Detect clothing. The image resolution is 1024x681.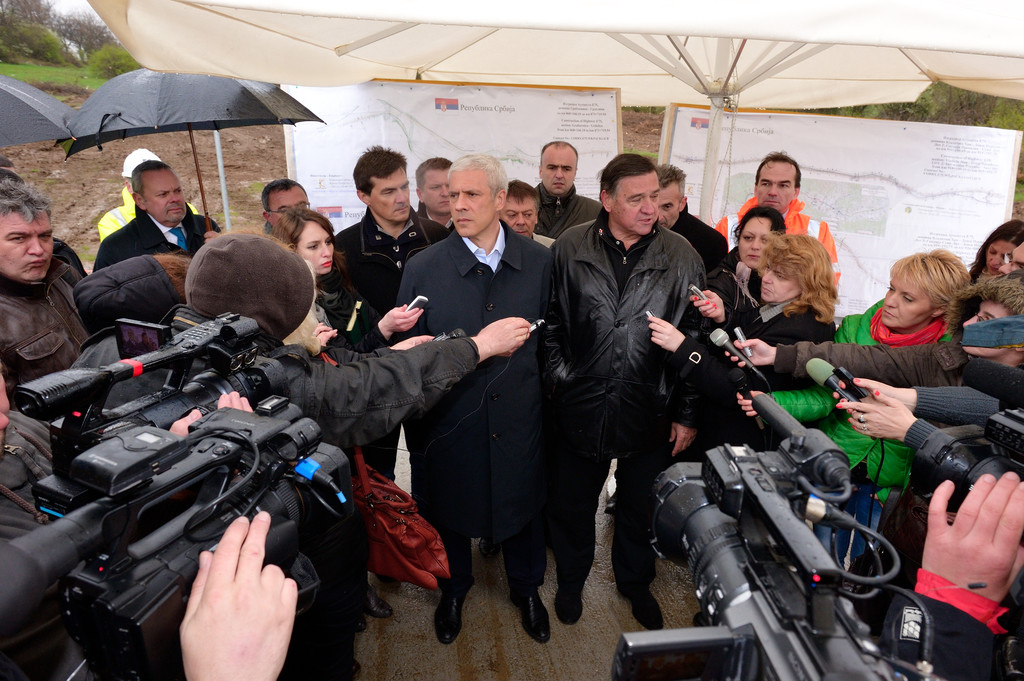
(left=877, top=569, right=1011, bottom=680).
